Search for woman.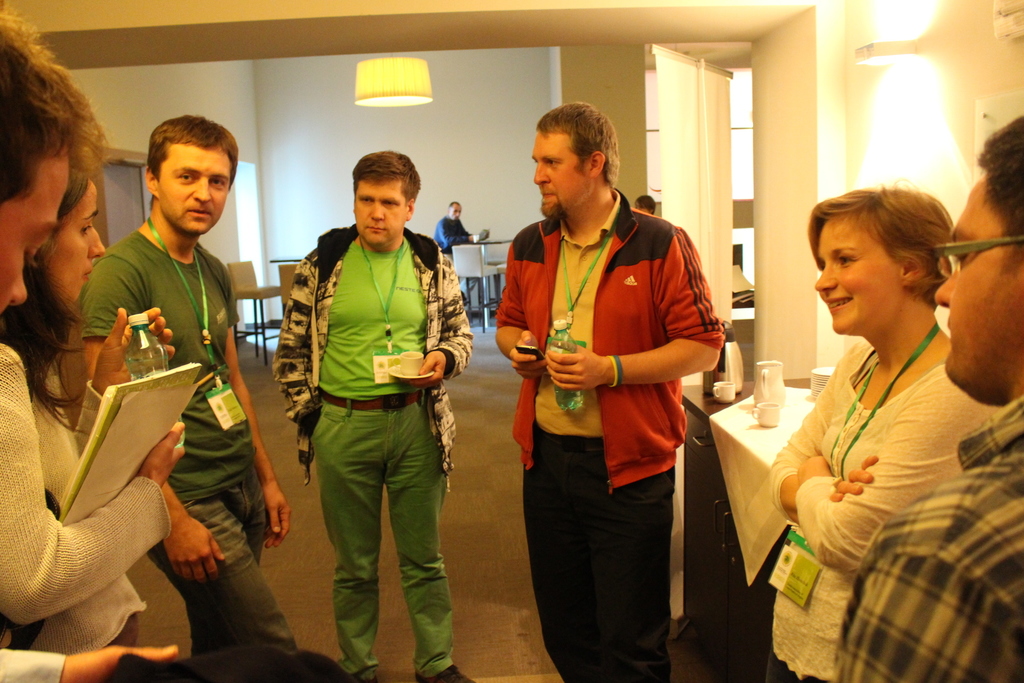
Found at [746,171,996,661].
